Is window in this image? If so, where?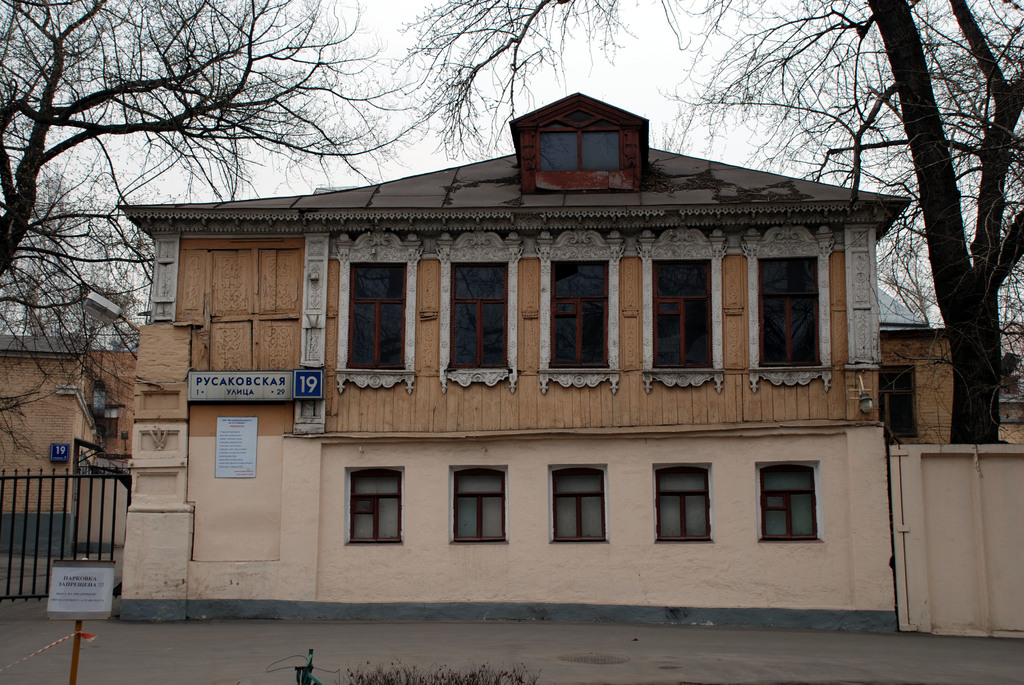
Yes, at [757, 258, 820, 367].
